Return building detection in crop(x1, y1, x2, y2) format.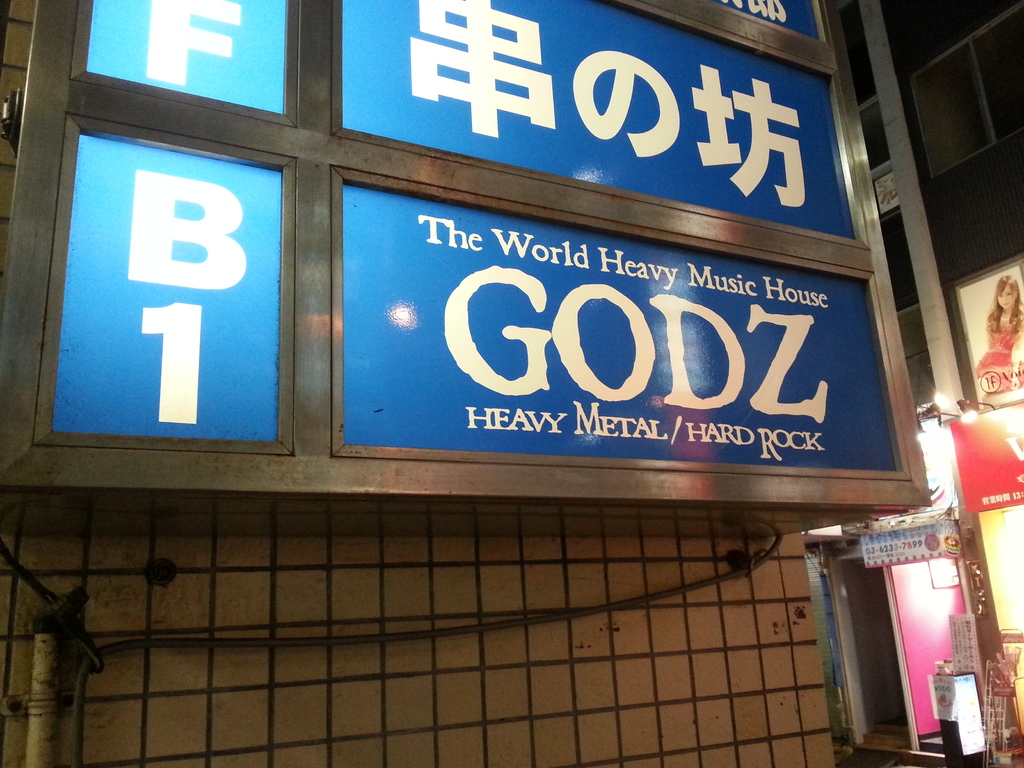
crop(806, 2, 1023, 754).
